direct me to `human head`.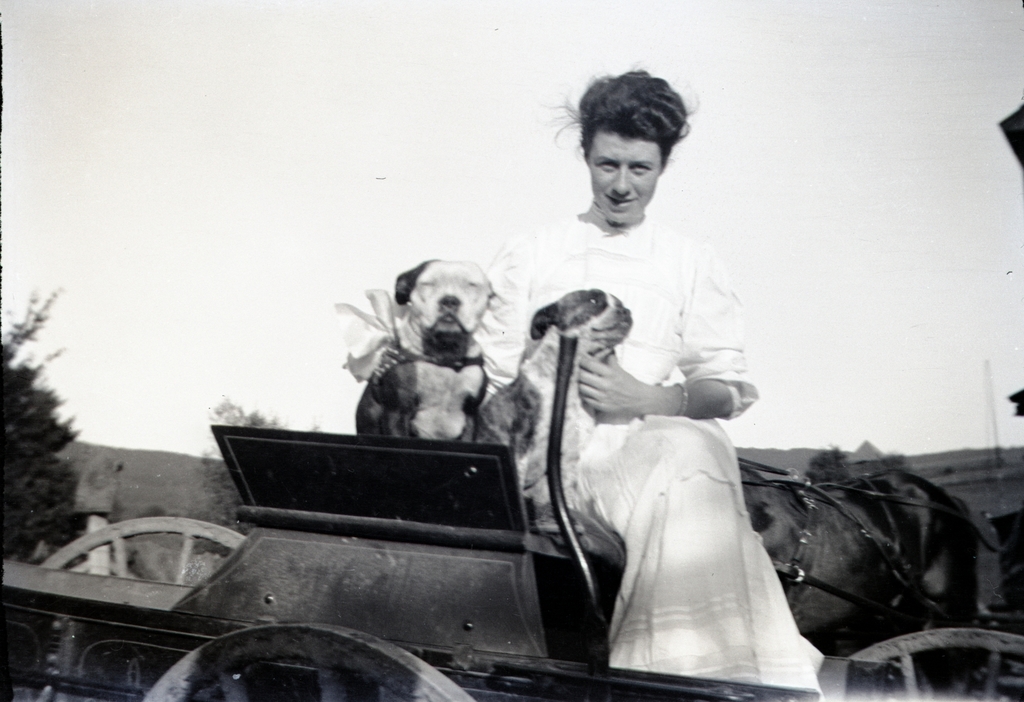
Direction: <box>551,60,698,227</box>.
